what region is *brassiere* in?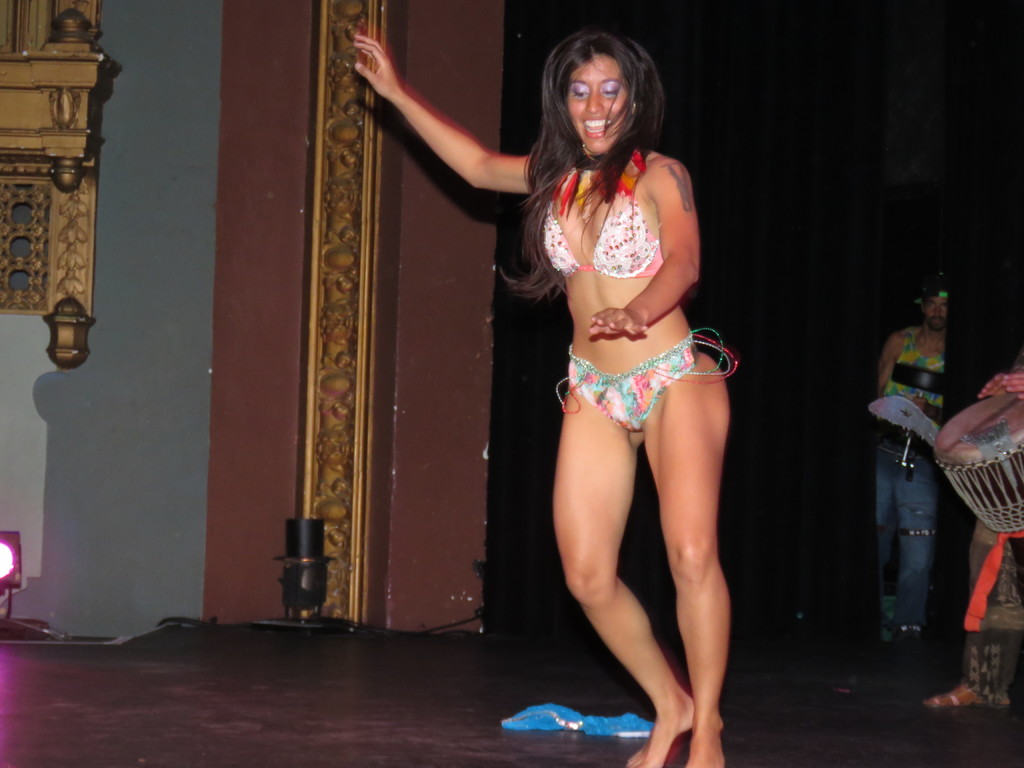
534,141,664,279.
